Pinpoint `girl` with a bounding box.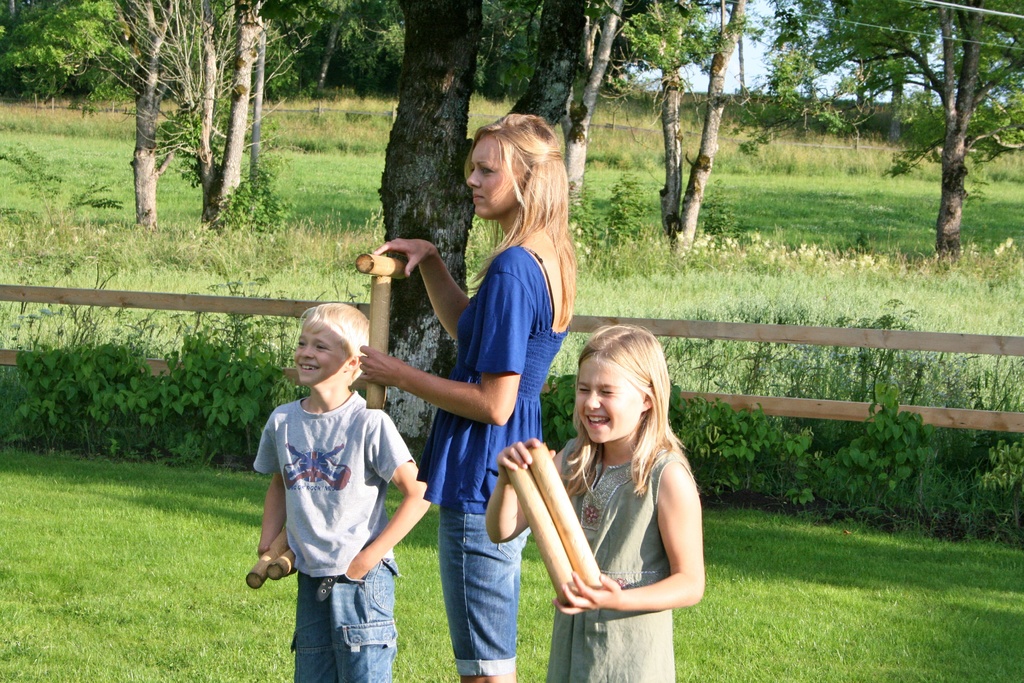
x1=360, y1=113, x2=577, y2=682.
